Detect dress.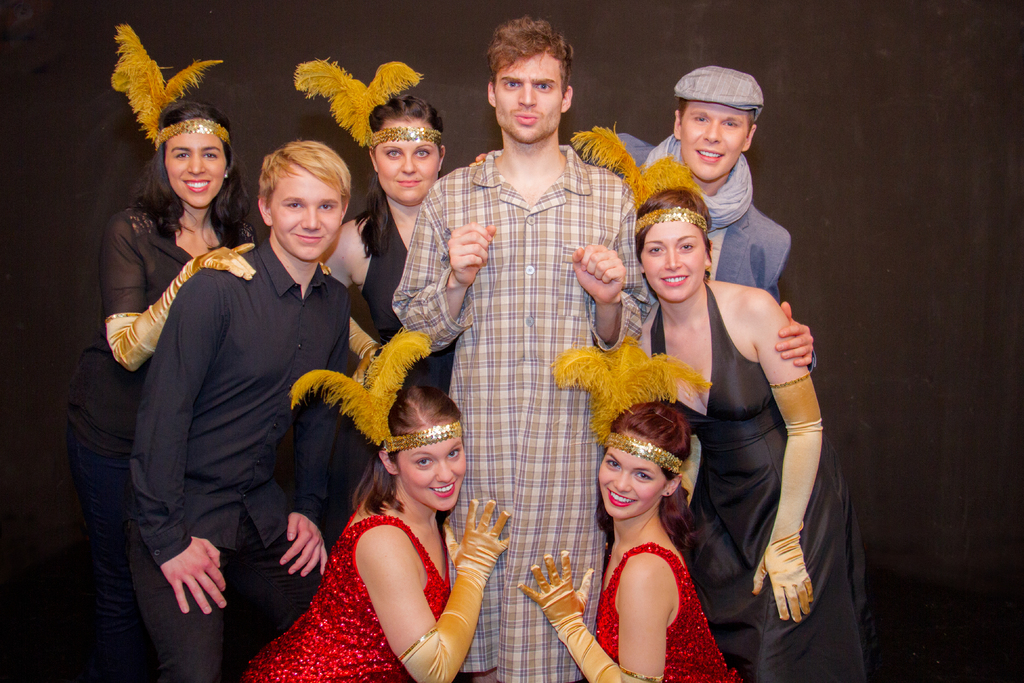
Detected at (333,204,458,516).
